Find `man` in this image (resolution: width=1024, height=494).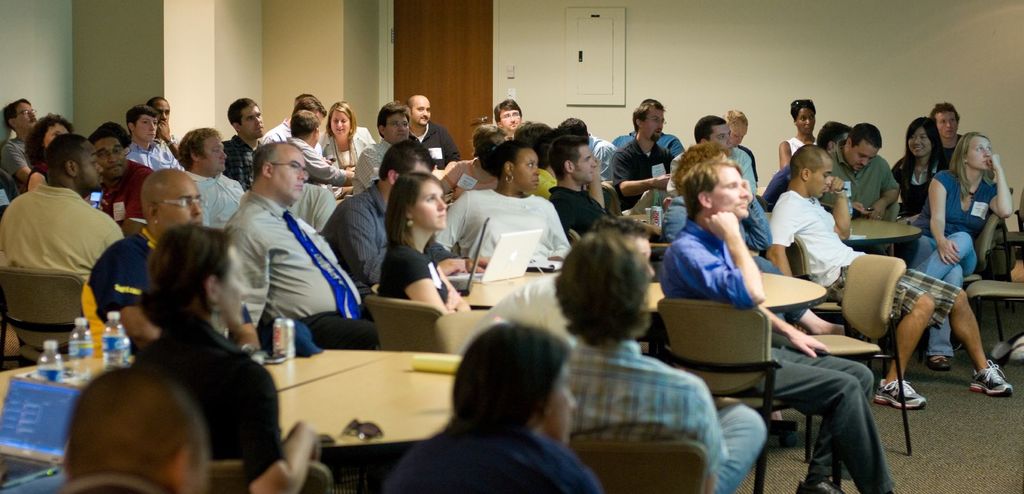
546, 236, 768, 493.
